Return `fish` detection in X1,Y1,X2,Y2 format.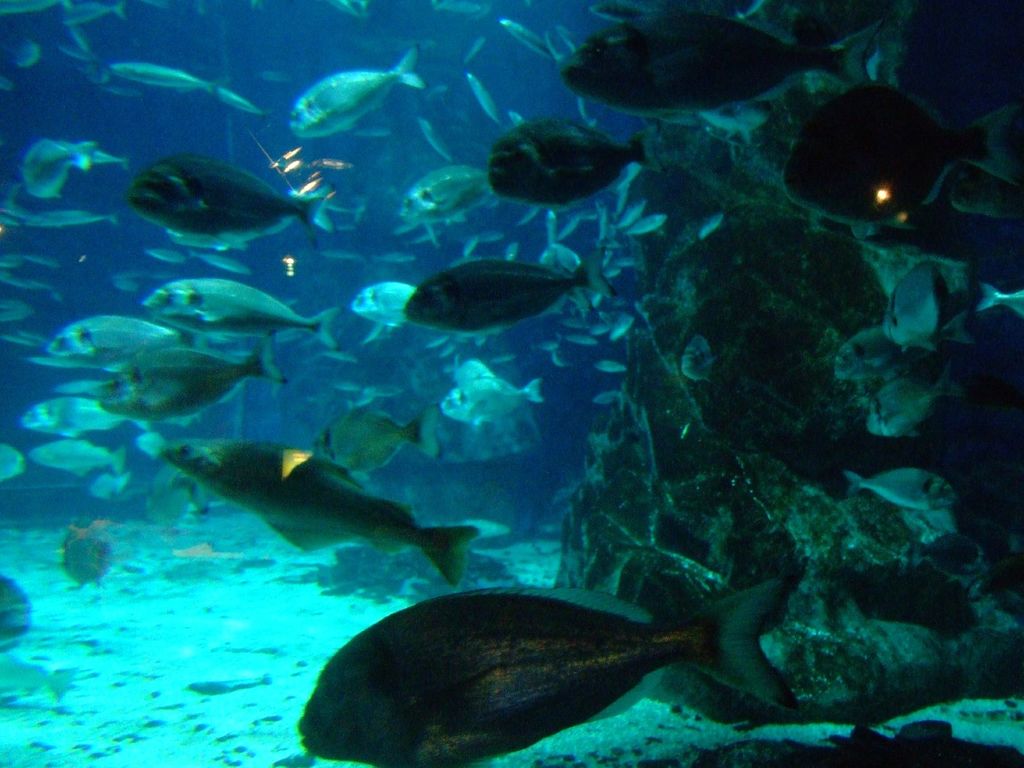
59,31,96,66.
